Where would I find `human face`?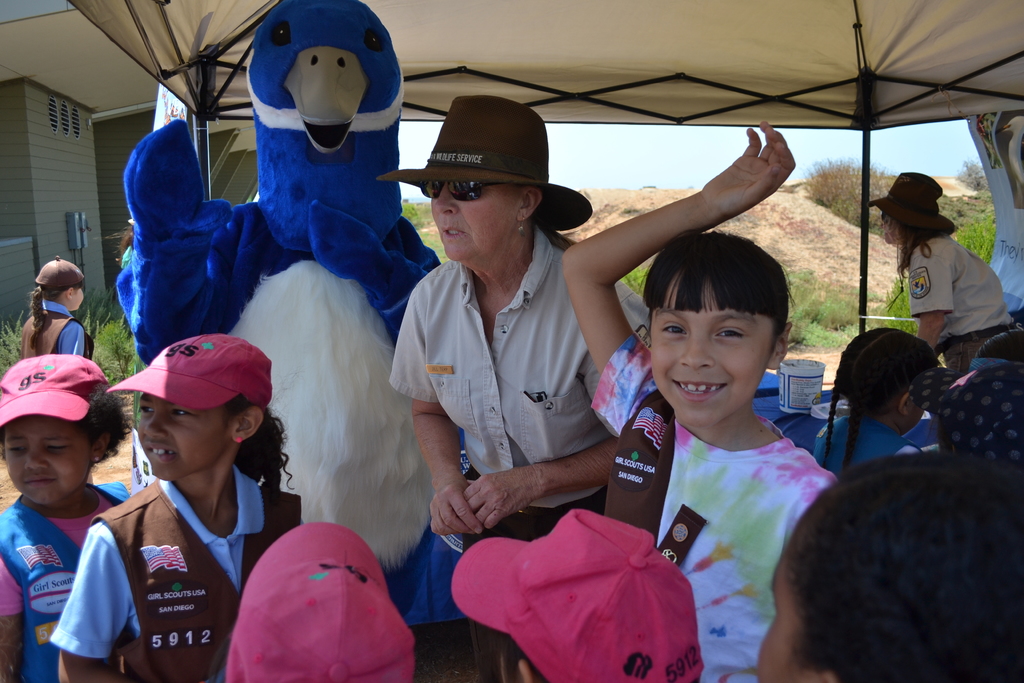
At (left=4, top=413, right=88, bottom=502).
